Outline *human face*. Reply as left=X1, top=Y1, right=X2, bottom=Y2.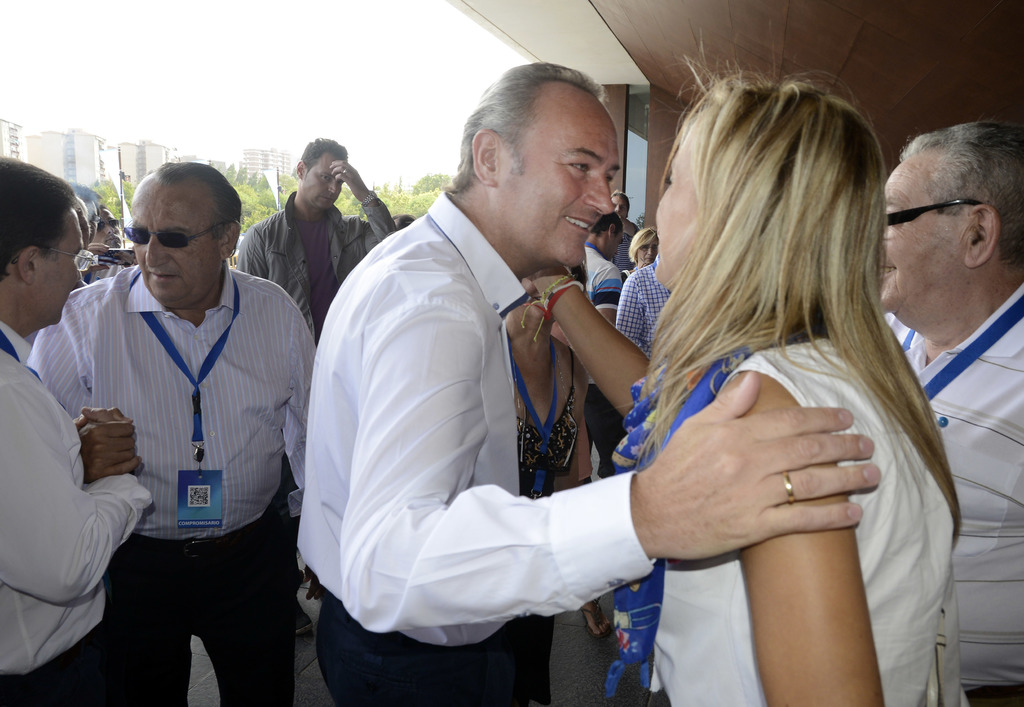
left=130, top=186, right=220, bottom=306.
